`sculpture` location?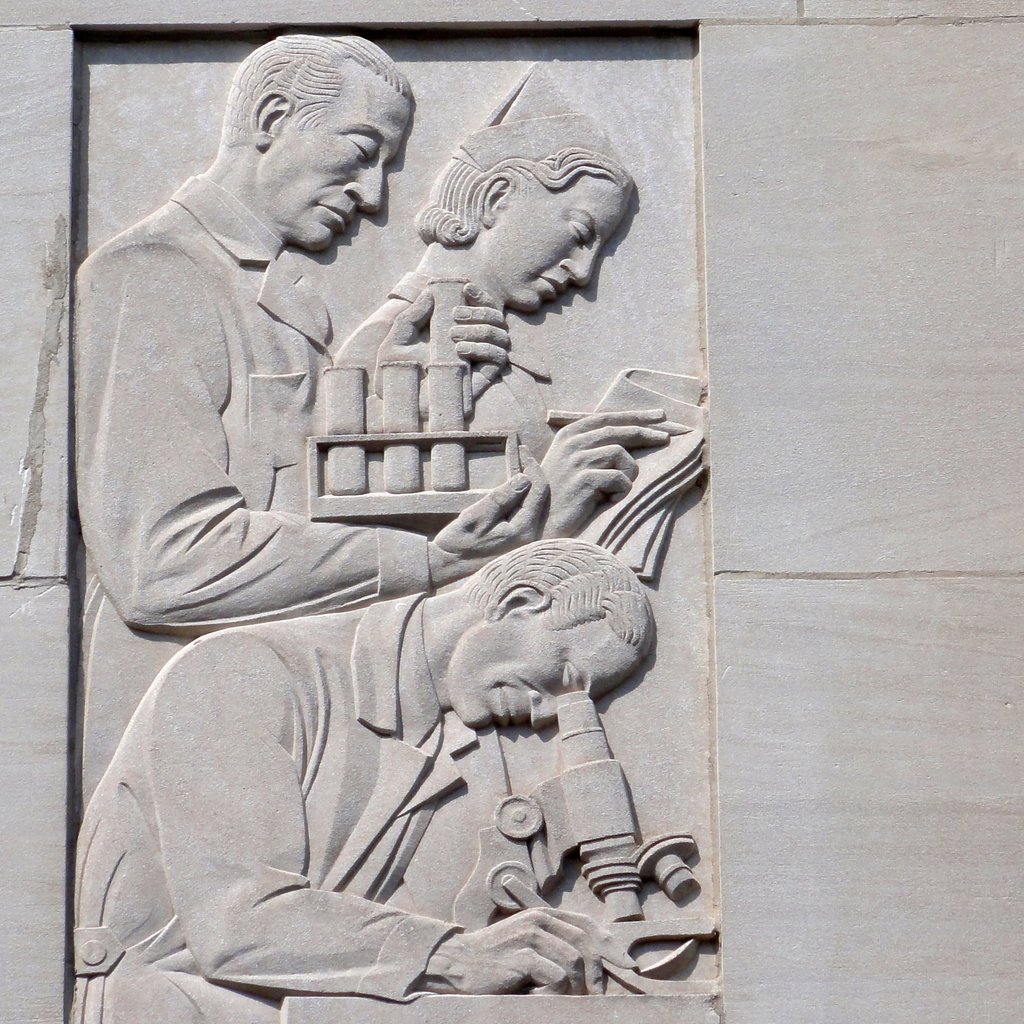
select_region(127, 108, 779, 1023)
